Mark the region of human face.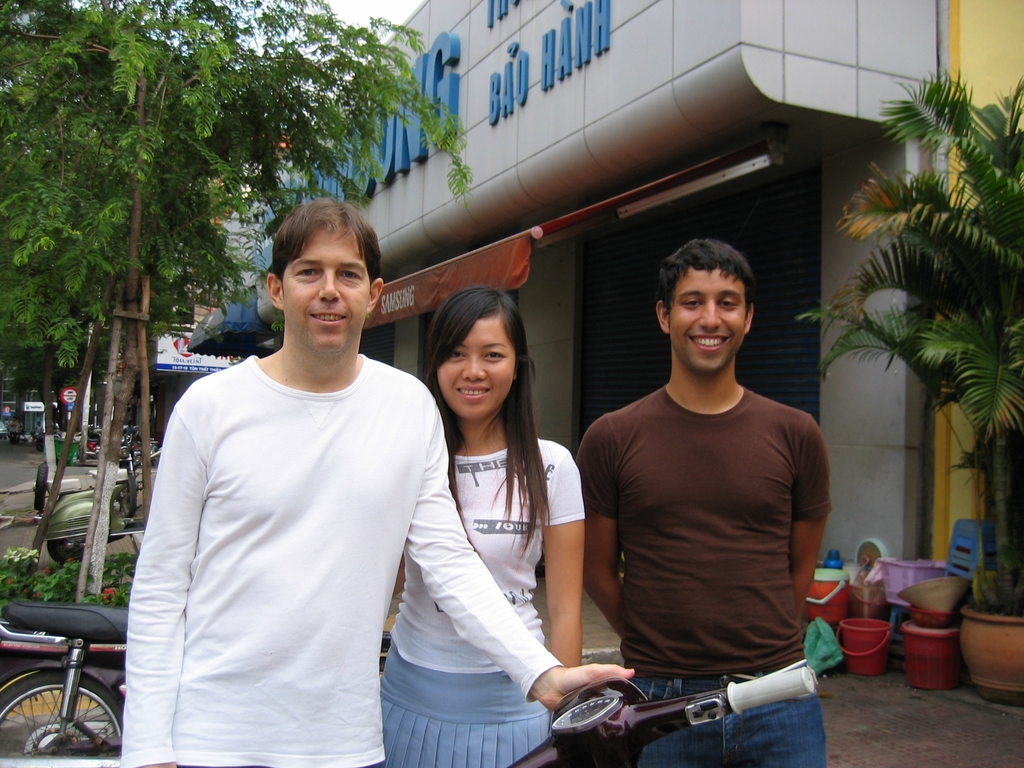
Region: (left=279, top=236, right=370, bottom=354).
